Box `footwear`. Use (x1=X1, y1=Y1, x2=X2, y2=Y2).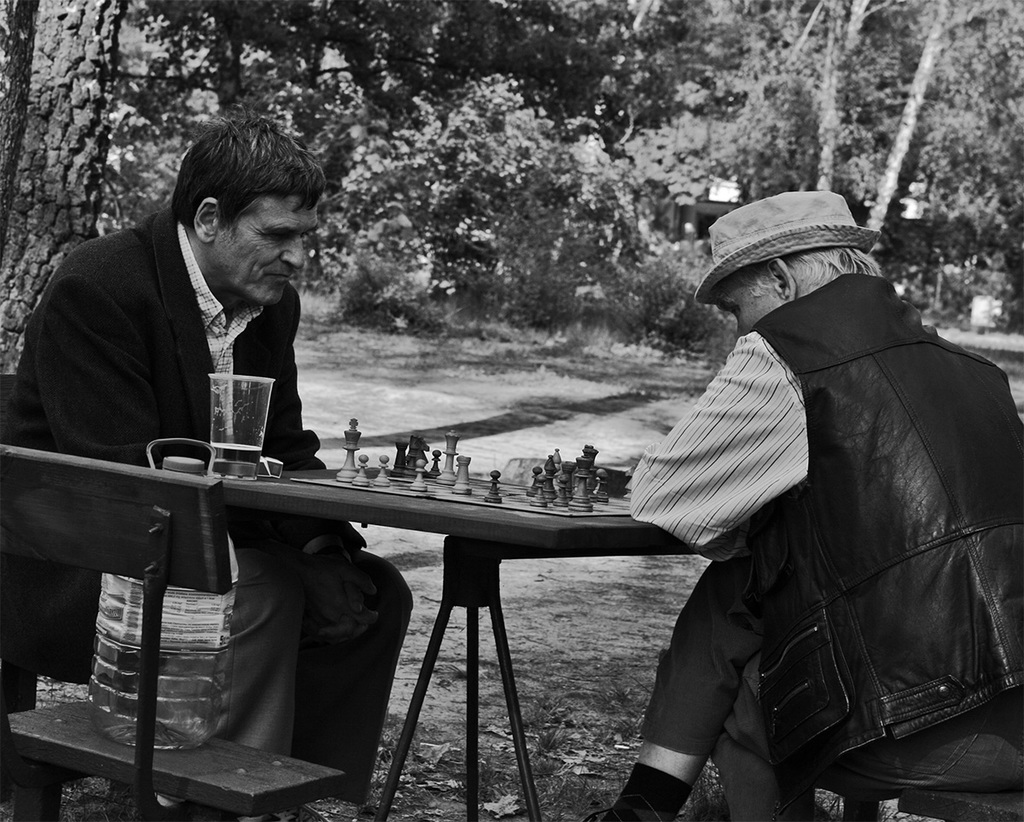
(x1=150, y1=799, x2=238, y2=821).
